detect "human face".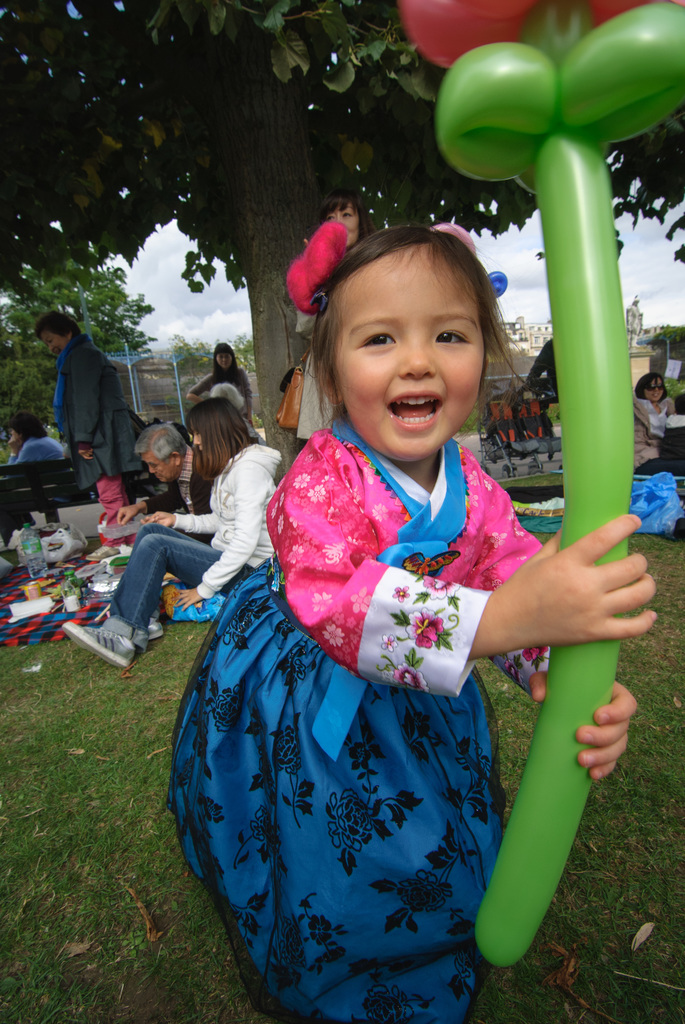
Detected at <bbox>38, 330, 69, 356</bbox>.
